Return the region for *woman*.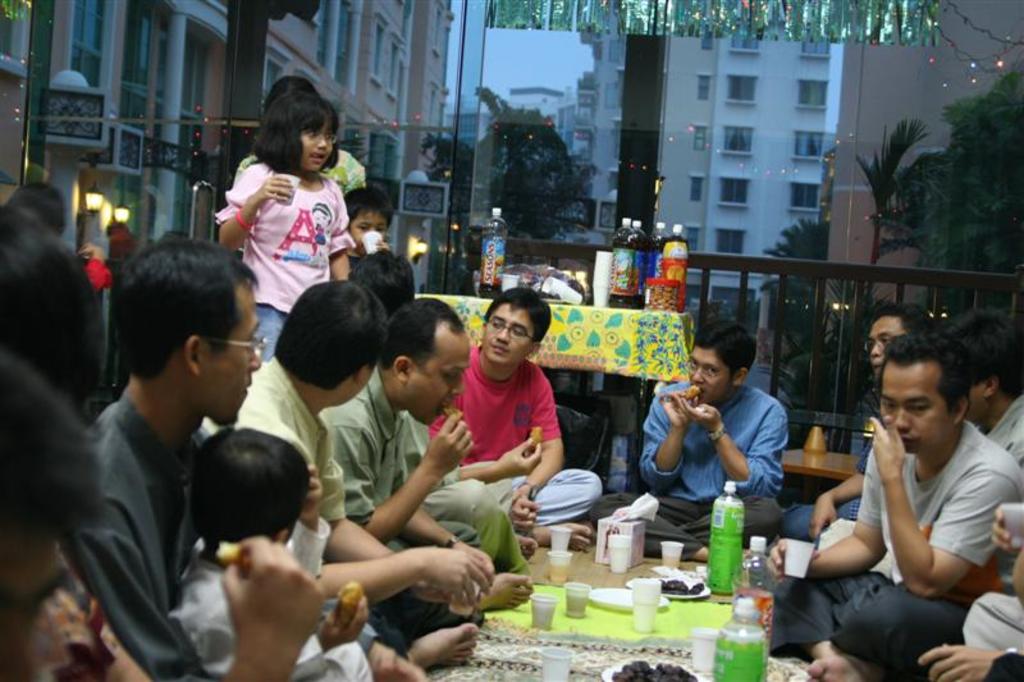
201:88:367:353.
